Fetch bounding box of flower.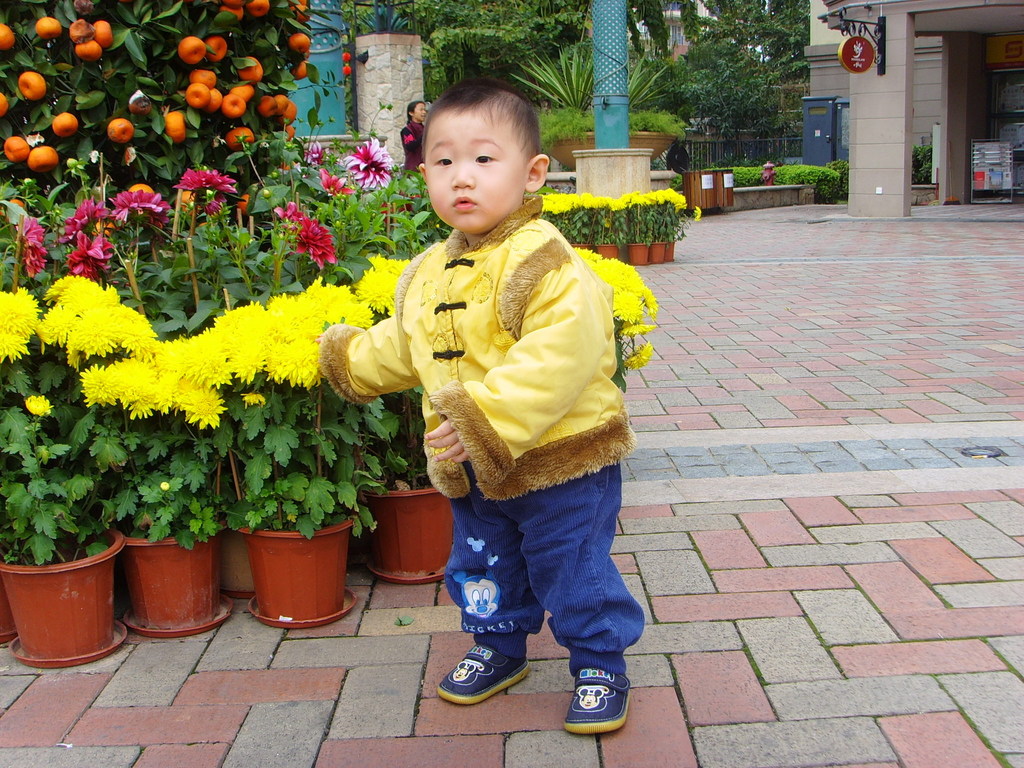
Bbox: rect(305, 143, 321, 165).
